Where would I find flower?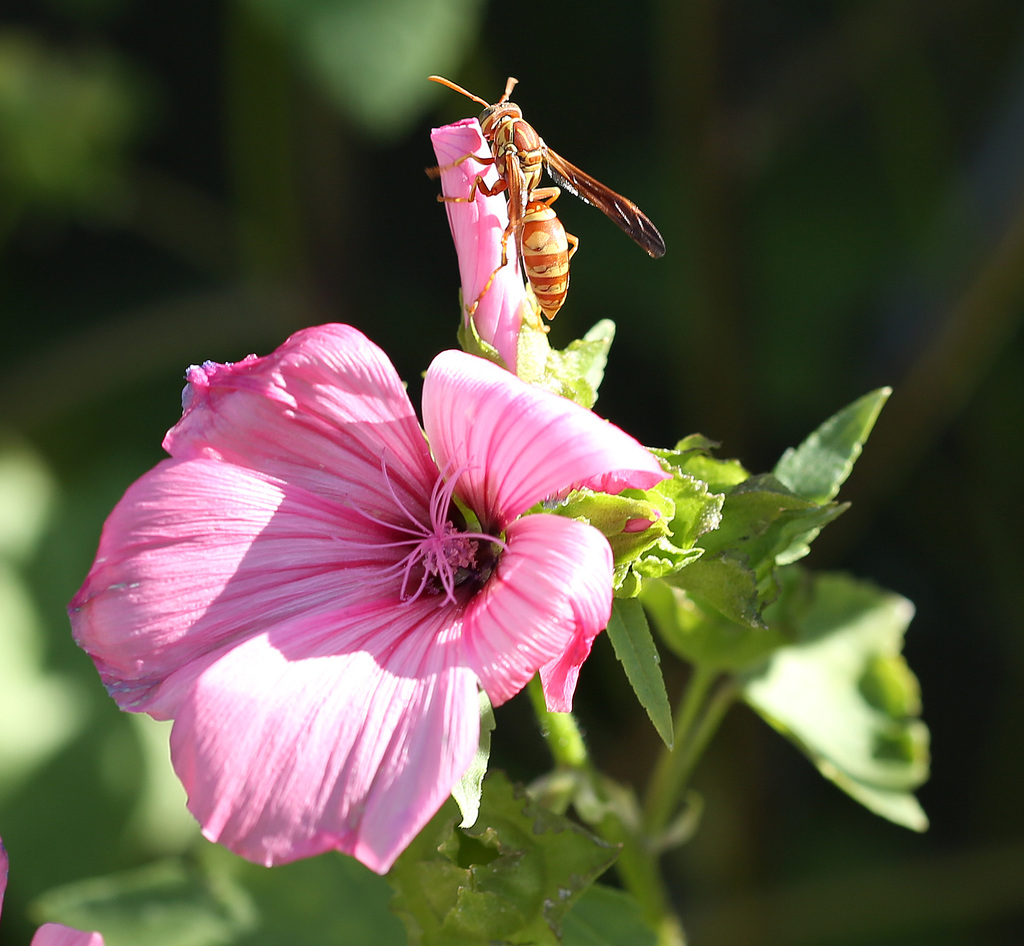
At [433,115,531,371].
